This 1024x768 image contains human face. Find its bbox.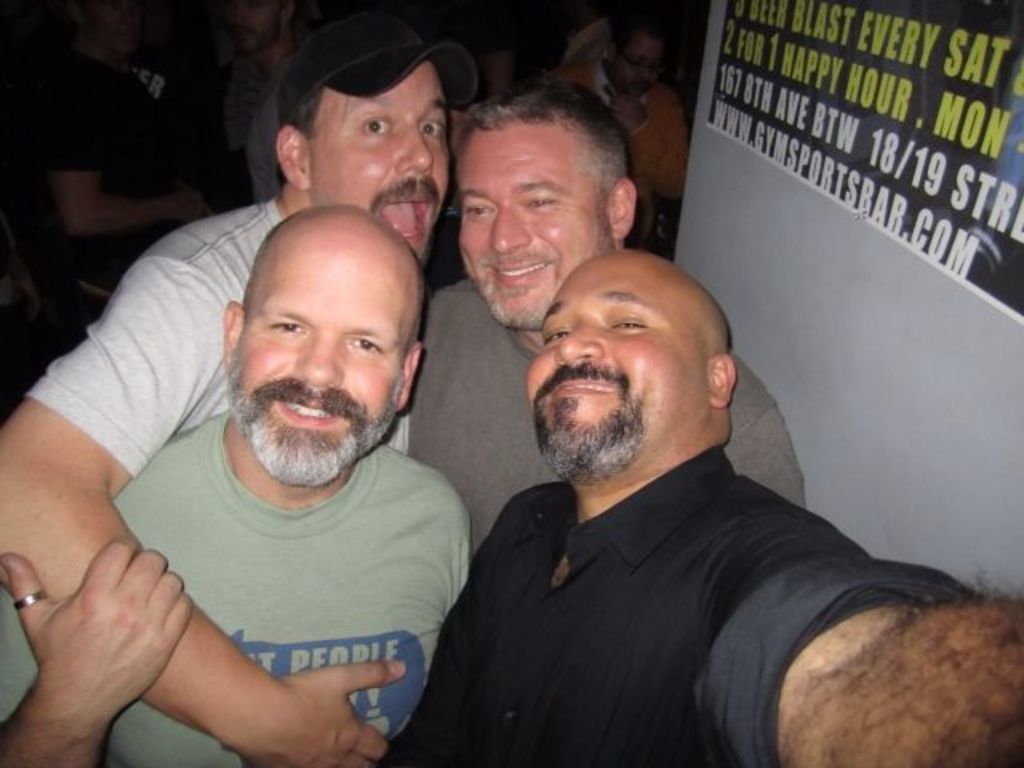
{"x1": 531, "y1": 250, "x2": 709, "y2": 475}.
